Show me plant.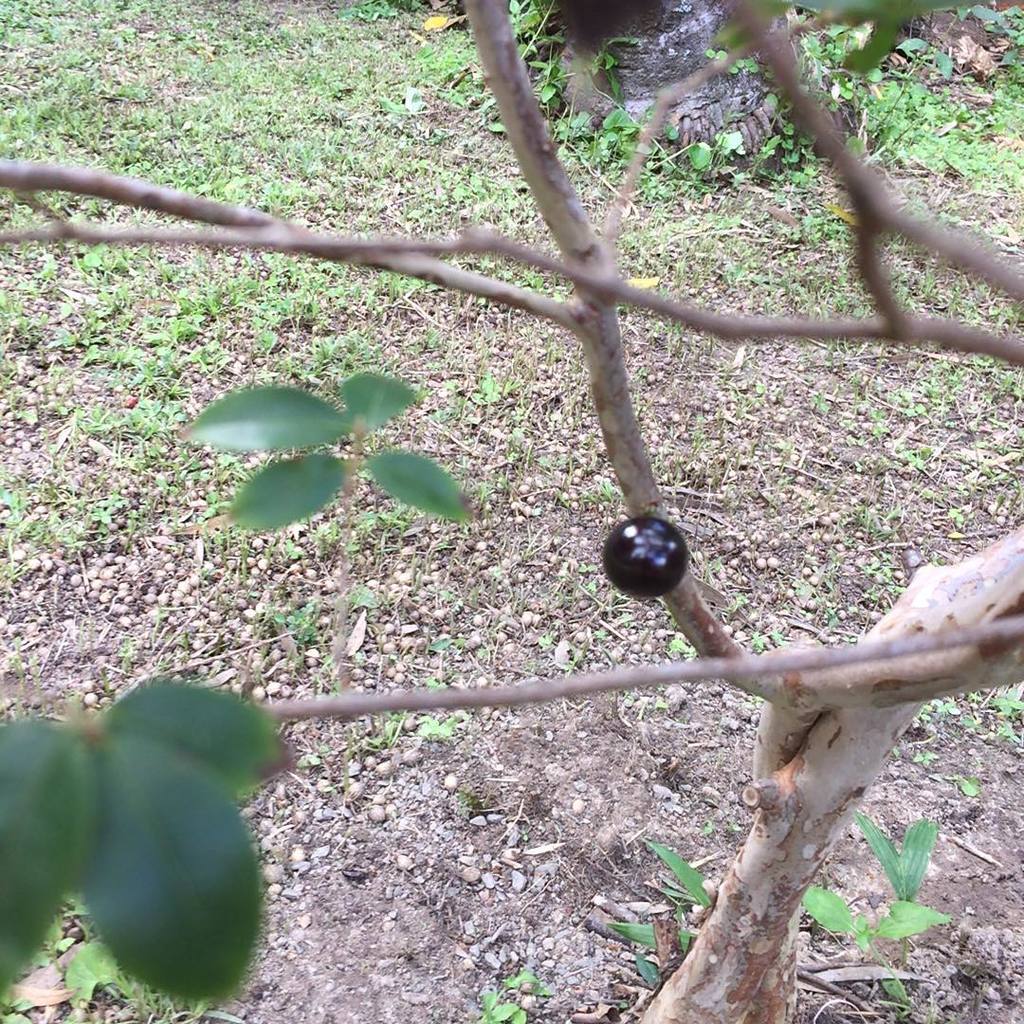
plant is here: [415, 714, 462, 741].
